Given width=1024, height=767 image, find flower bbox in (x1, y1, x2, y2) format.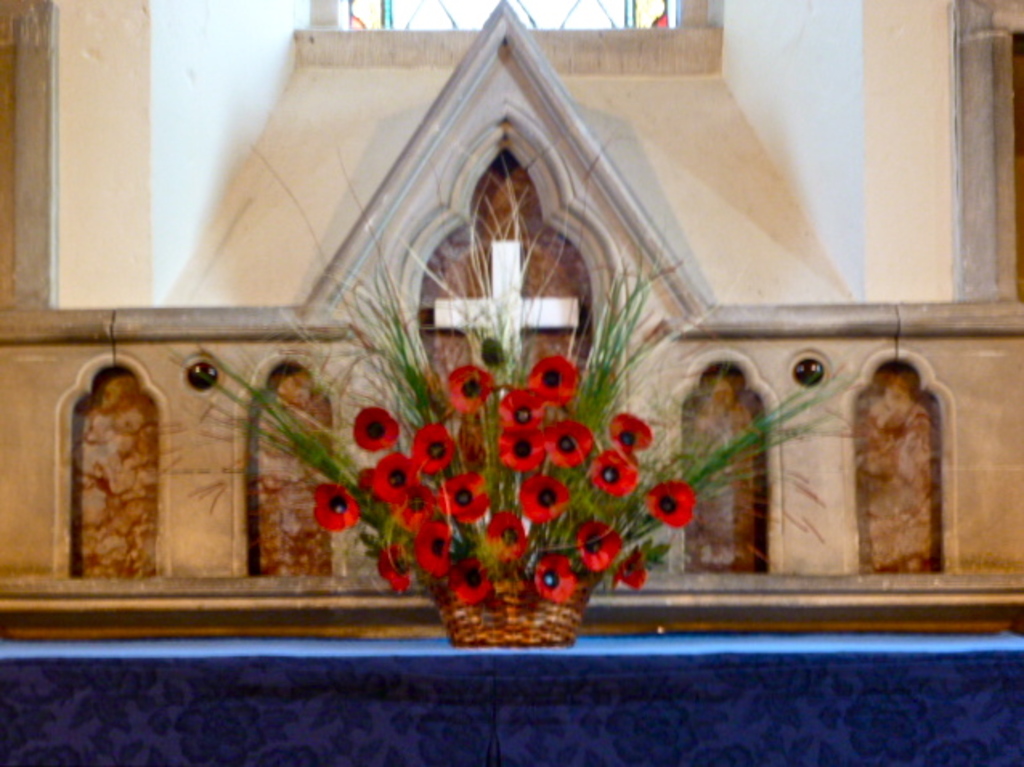
(587, 446, 640, 496).
